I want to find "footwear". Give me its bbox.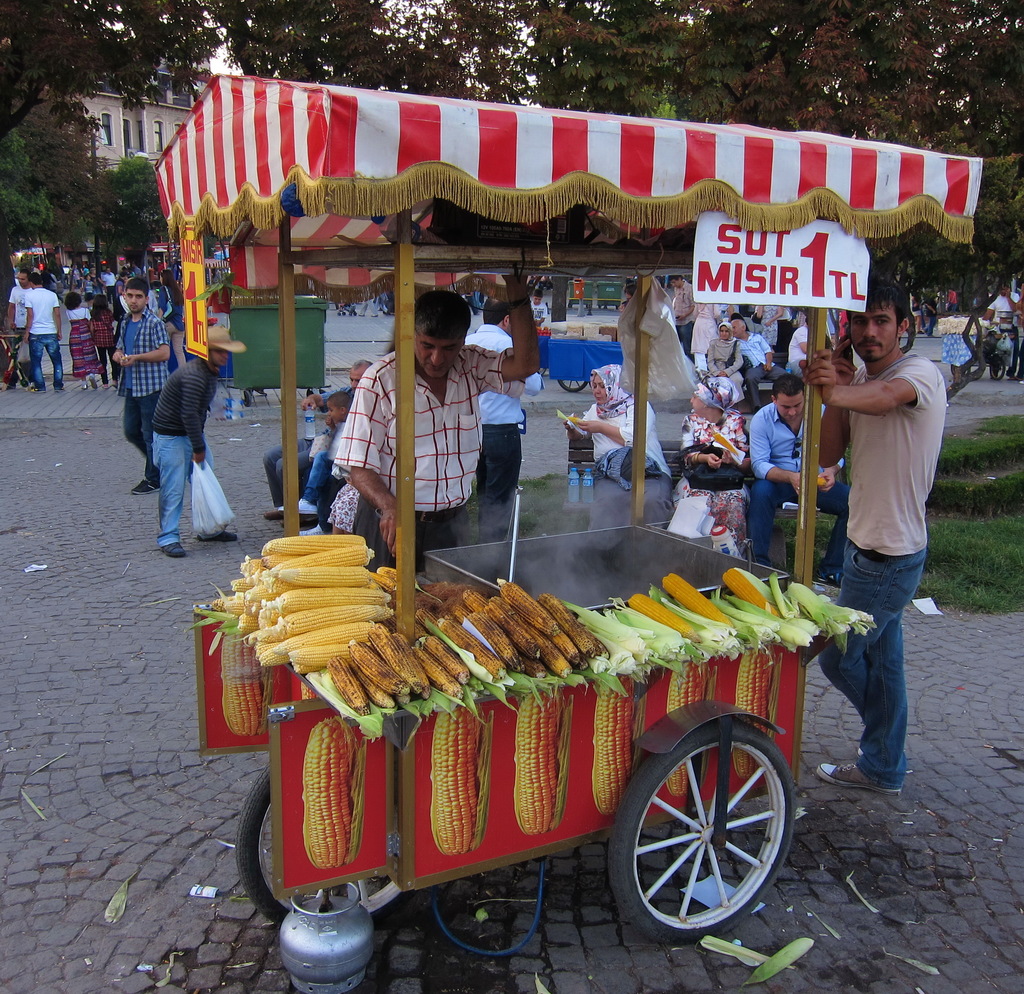
left=818, top=762, right=899, bottom=799.
